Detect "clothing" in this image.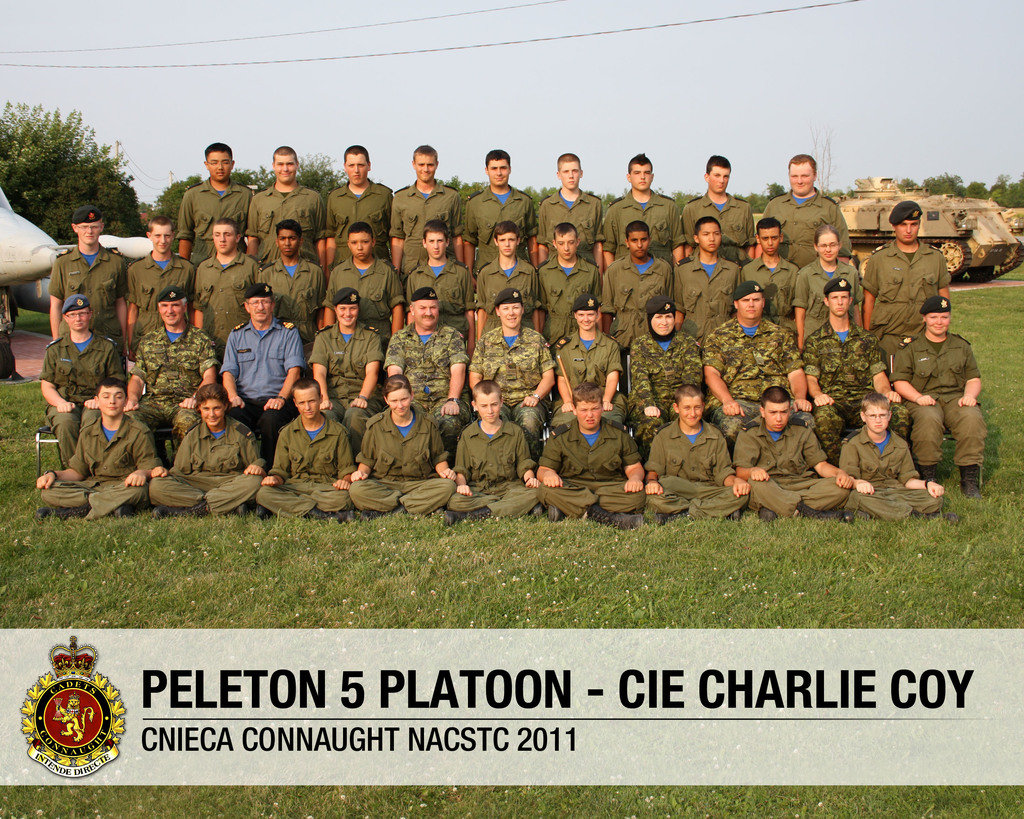
Detection: (x1=603, y1=244, x2=673, y2=340).
